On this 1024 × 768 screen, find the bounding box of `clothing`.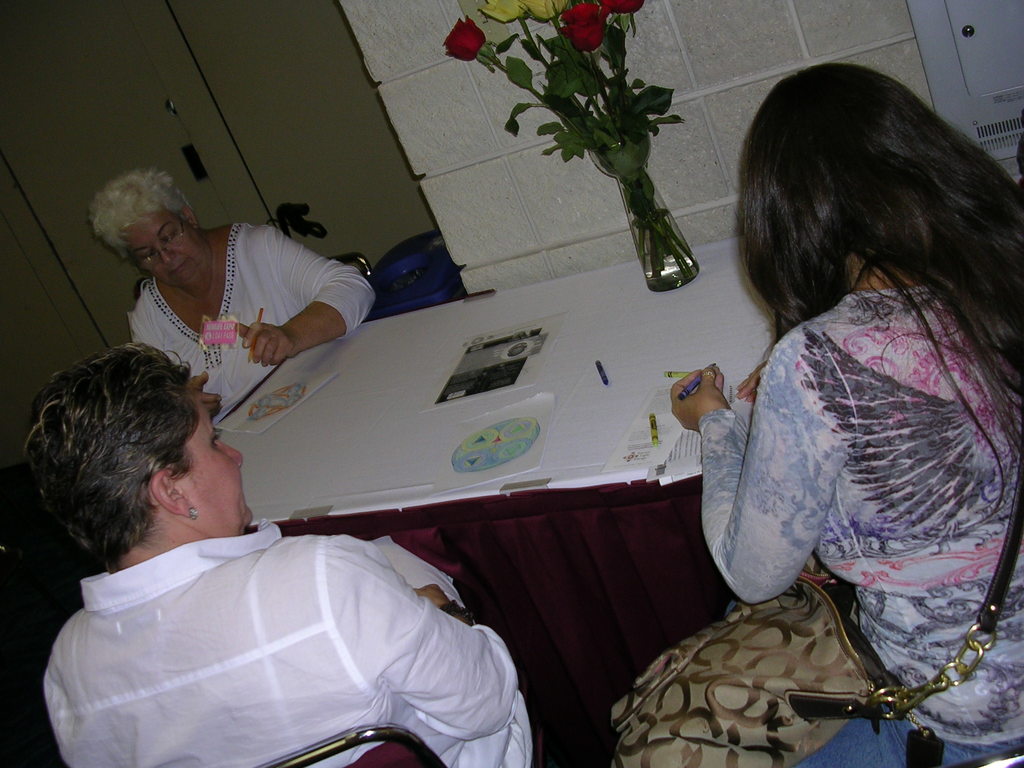
Bounding box: <box>133,216,374,428</box>.
